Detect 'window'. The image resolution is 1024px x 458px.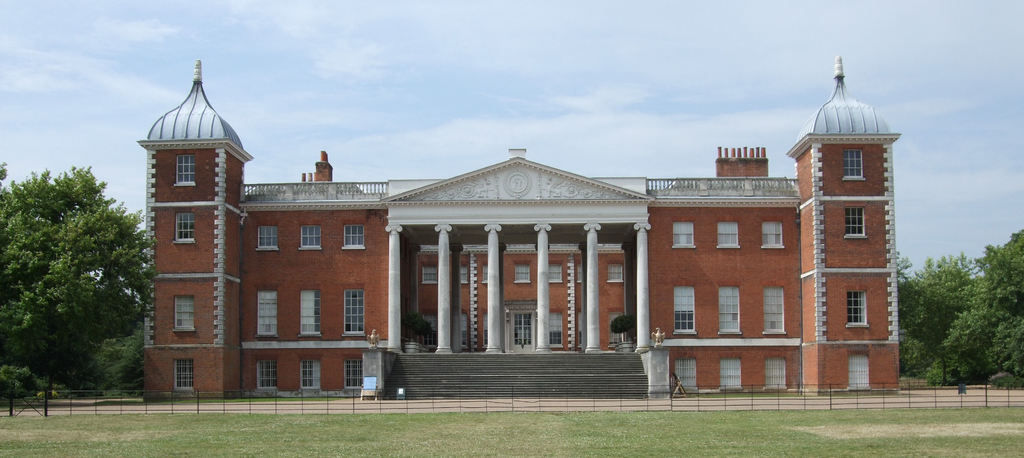
x1=550, y1=311, x2=562, y2=345.
